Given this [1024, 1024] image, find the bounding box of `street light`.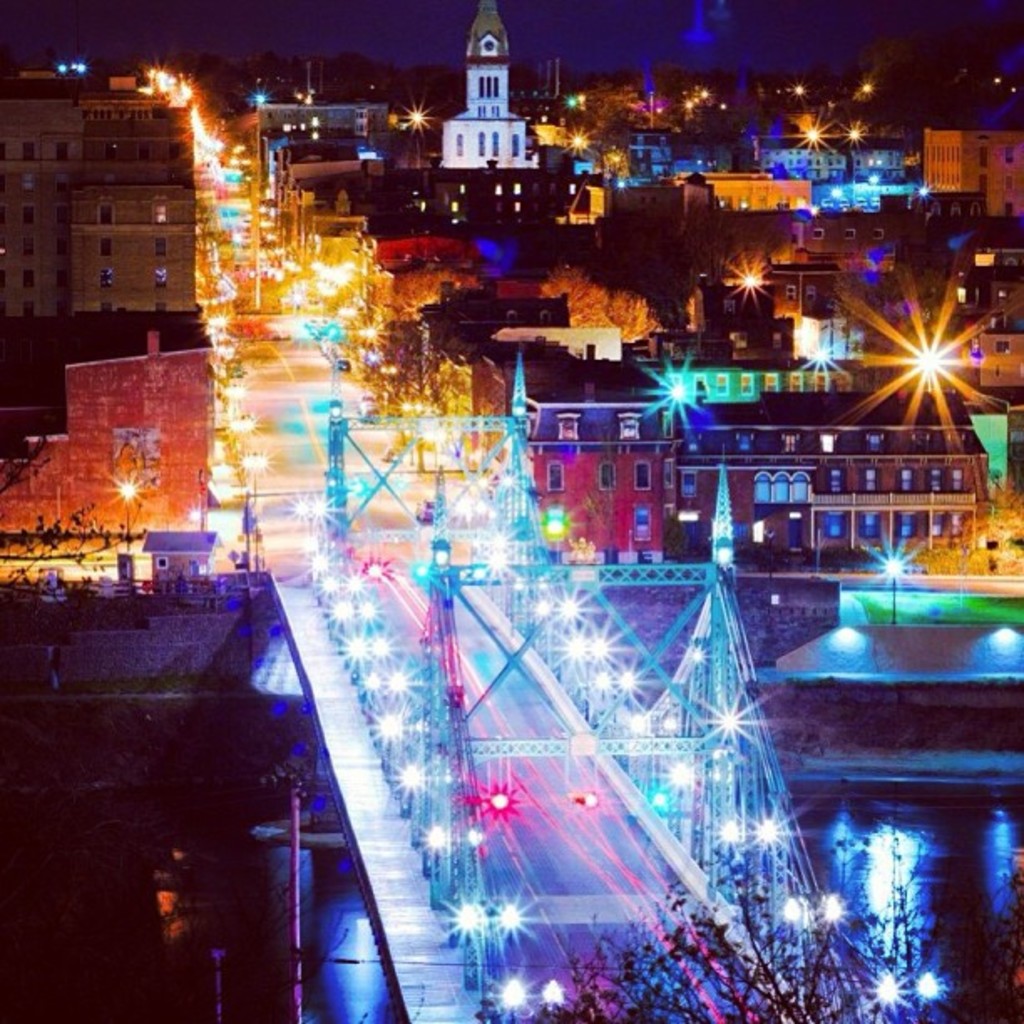
<box>248,450,266,507</box>.
